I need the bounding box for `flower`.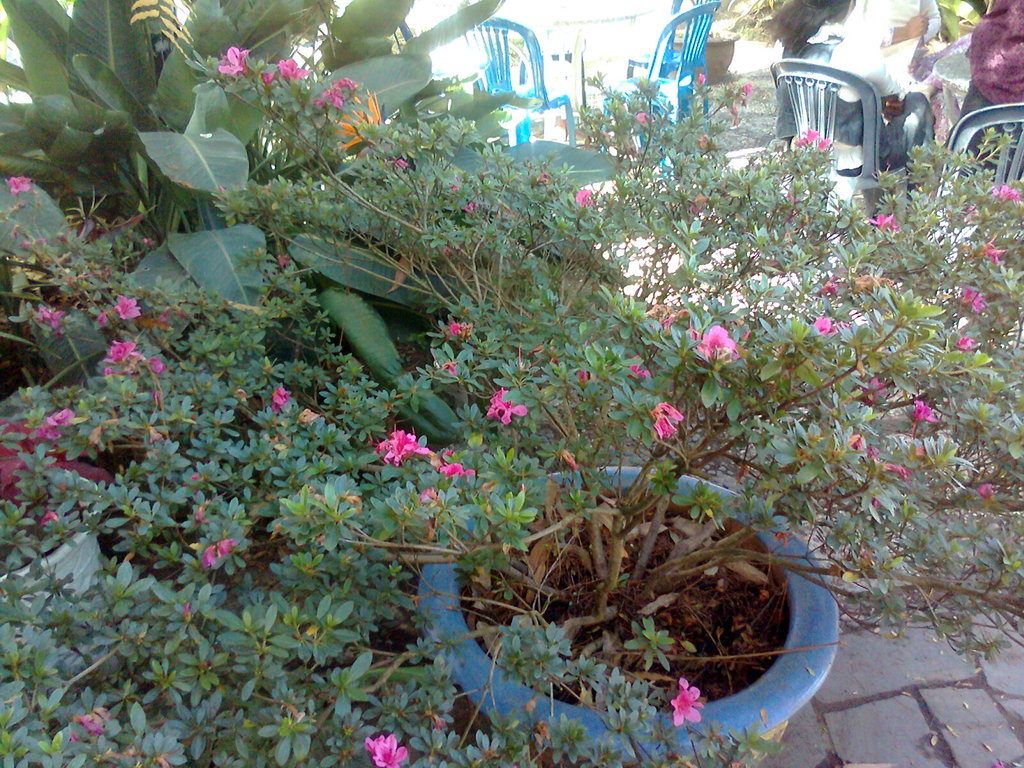
Here it is: crop(951, 334, 976, 354).
